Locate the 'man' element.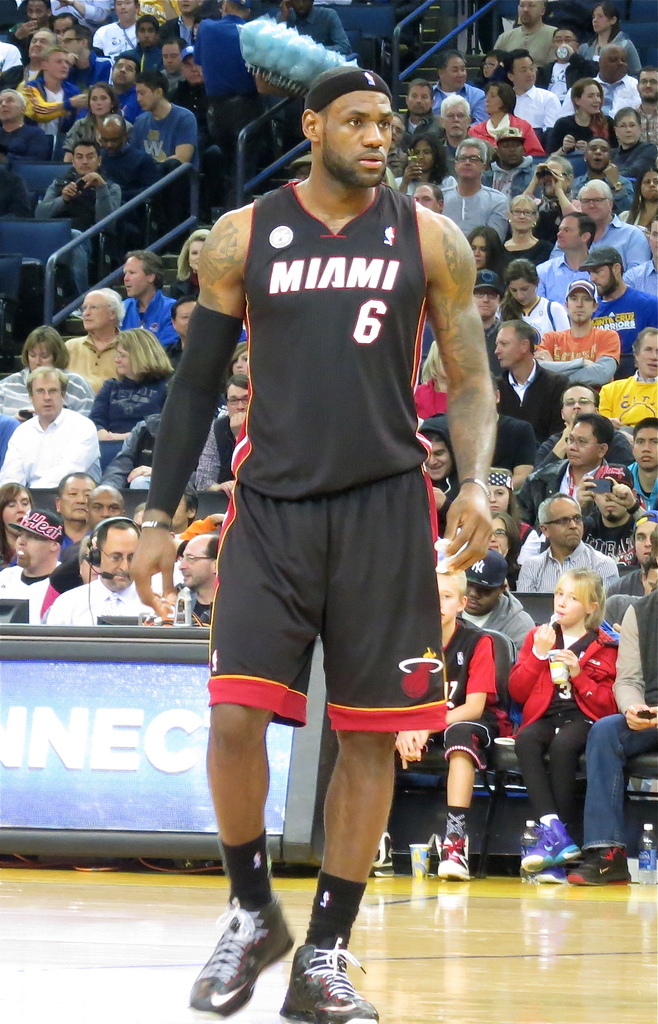
Element bbox: 0:508:58:628.
